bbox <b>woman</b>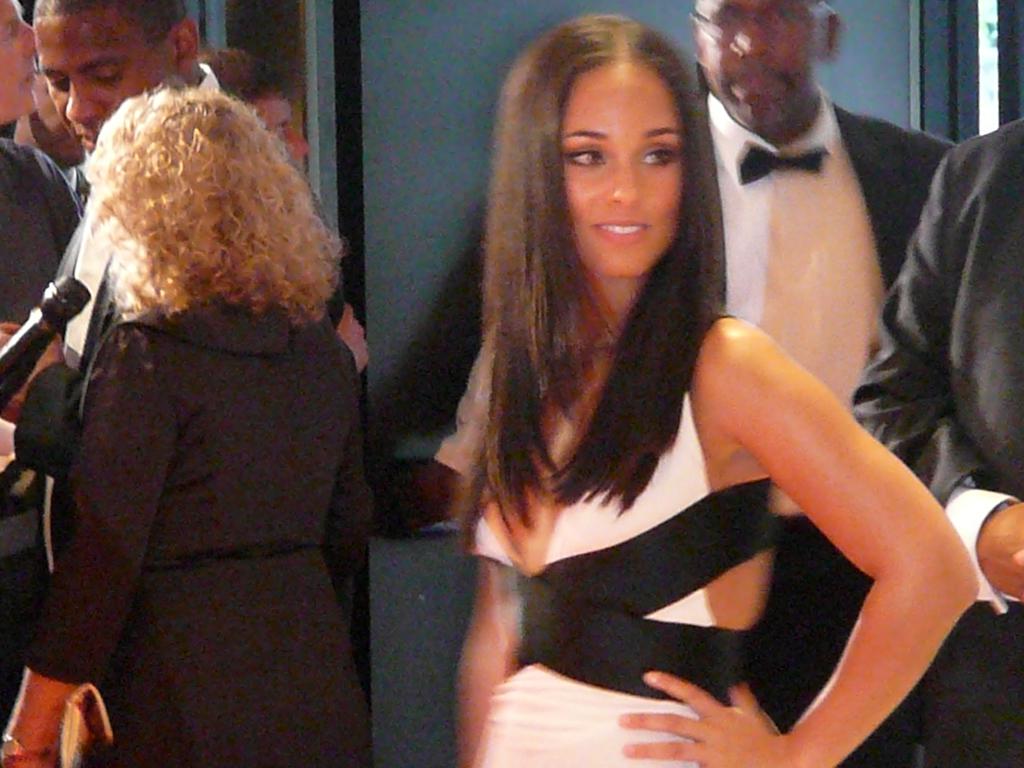
x1=433, y1=15, x2=978, y2=767
